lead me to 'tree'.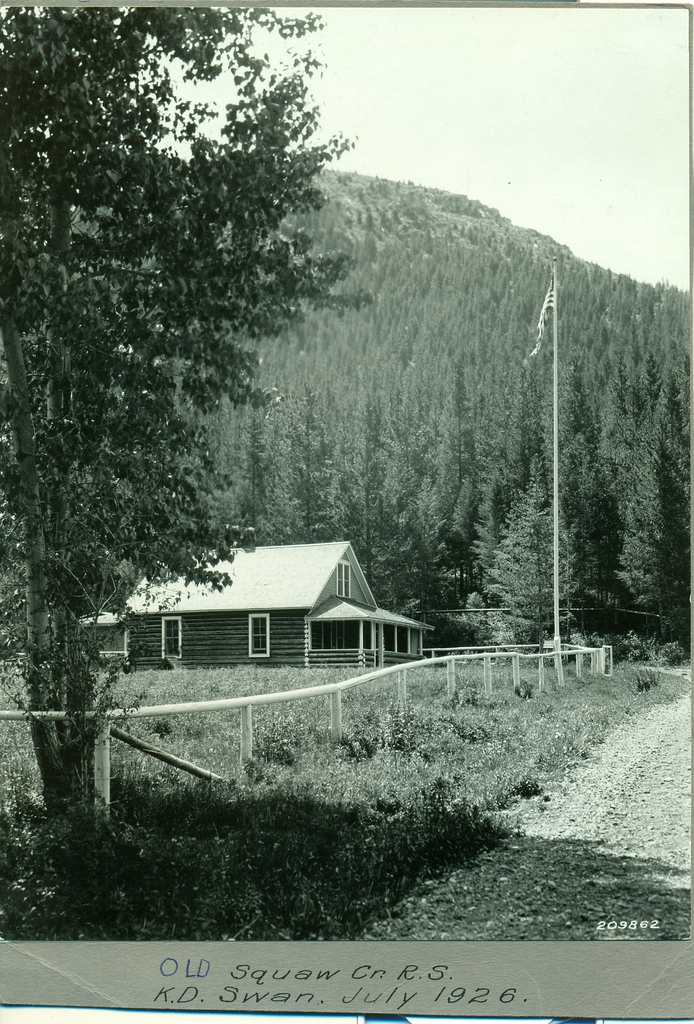
Lead to x1=507 y1=357 x2=558 y2=502.
